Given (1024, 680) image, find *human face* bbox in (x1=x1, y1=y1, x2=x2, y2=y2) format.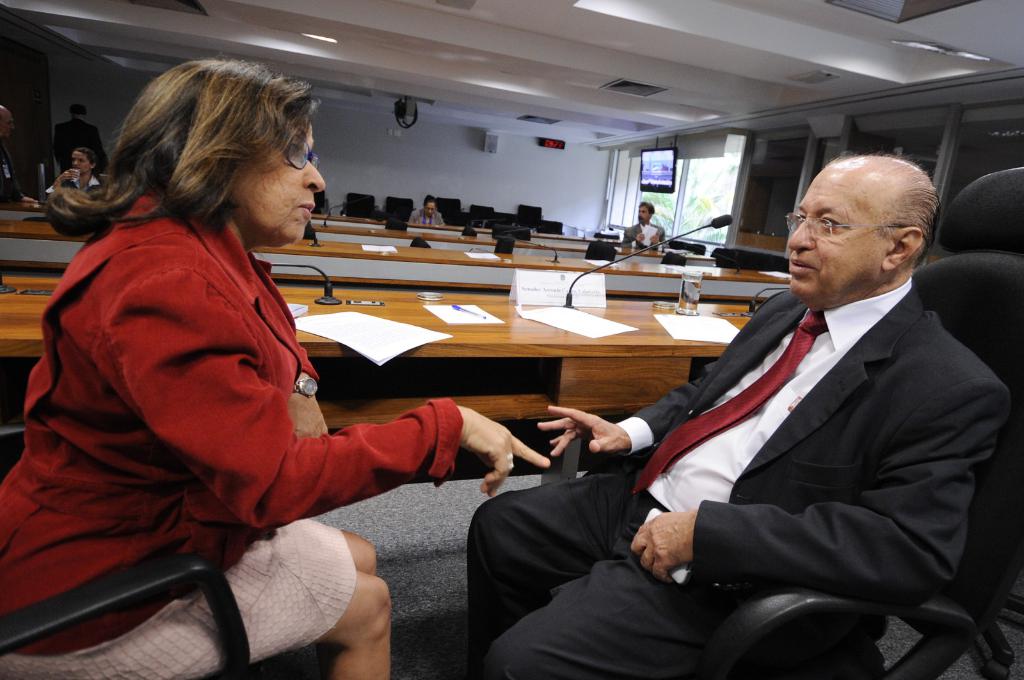
(x1=72, y1=152, x2=84, y2=174).
